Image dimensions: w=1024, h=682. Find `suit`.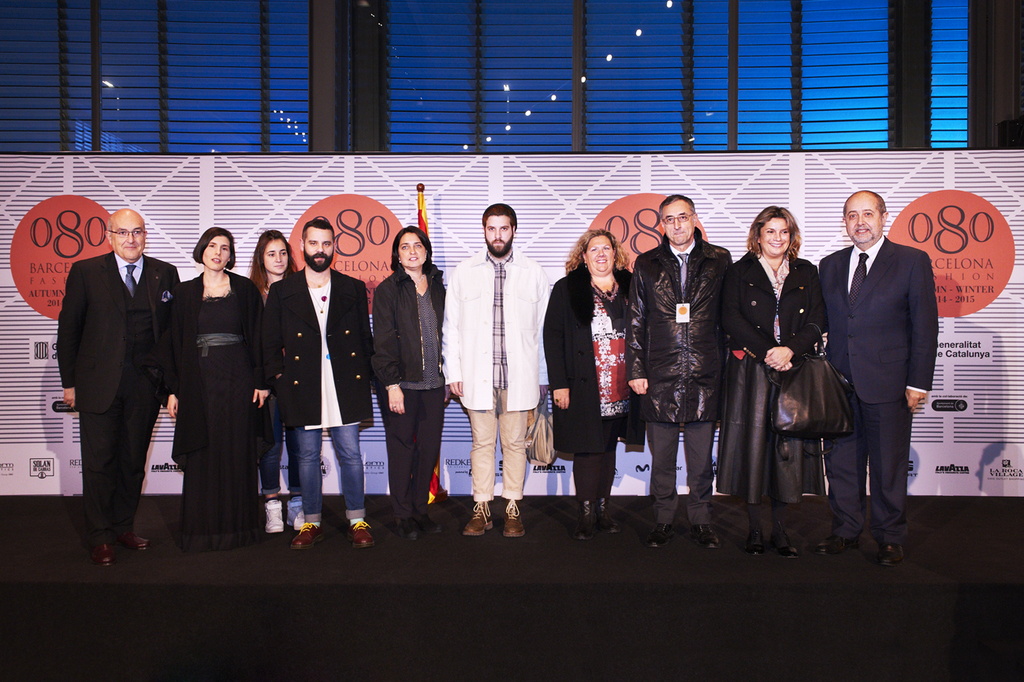
Rect(817, 233, 937, 546).
